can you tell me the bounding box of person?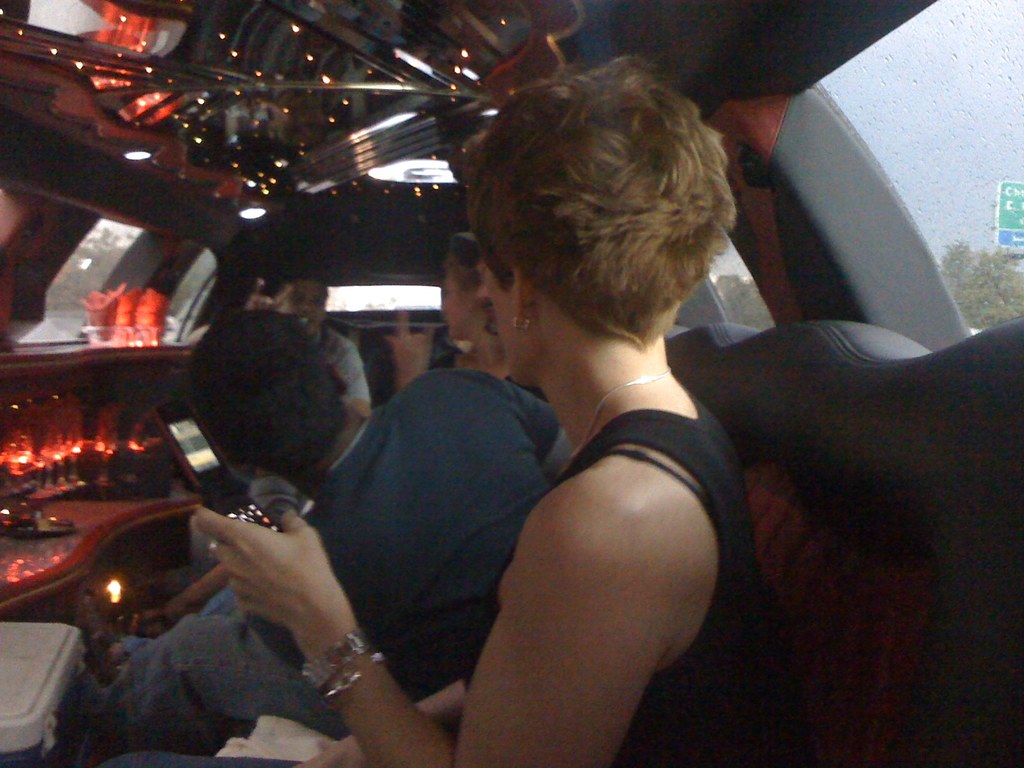
[56, 308, 575, 767].
